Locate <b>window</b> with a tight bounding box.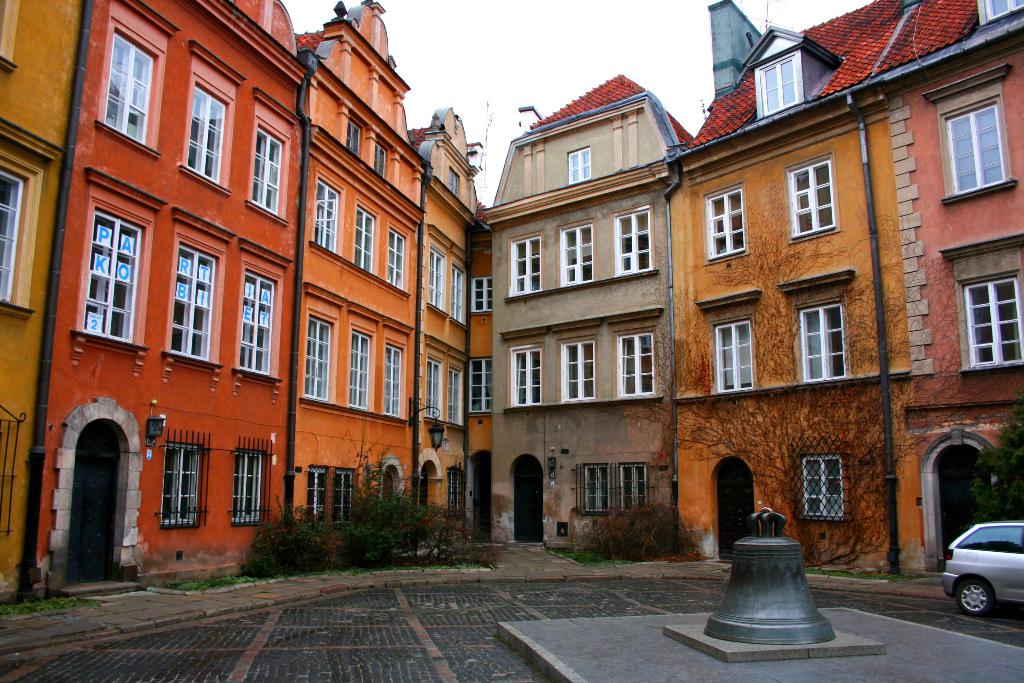
231:457:266:524.
